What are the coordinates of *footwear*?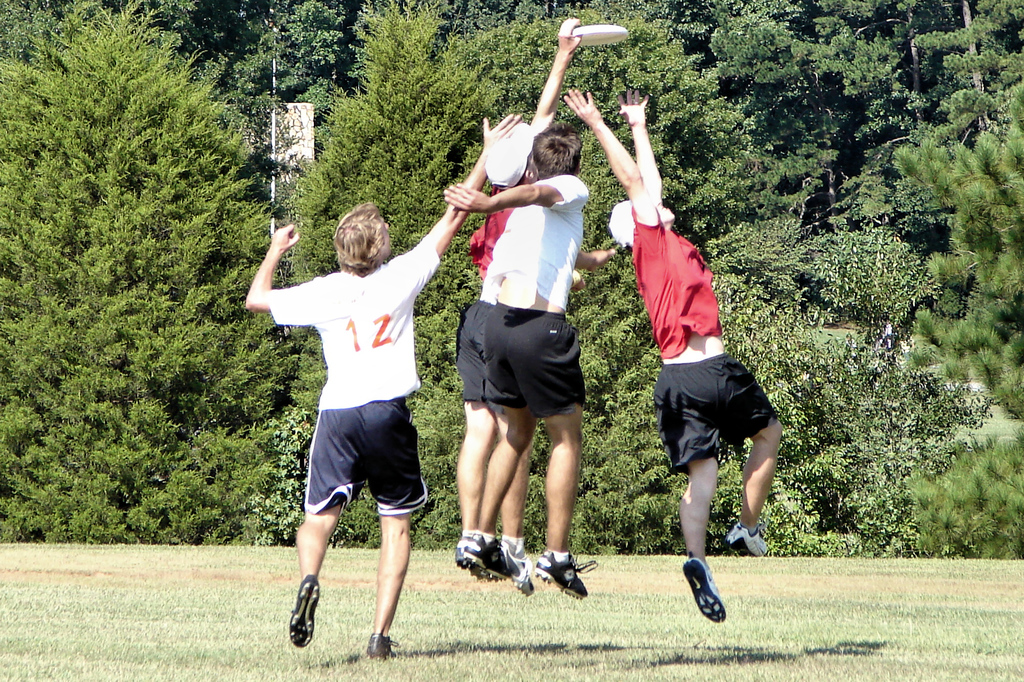
x1=714, y1=524, x2=766, y2=561.
